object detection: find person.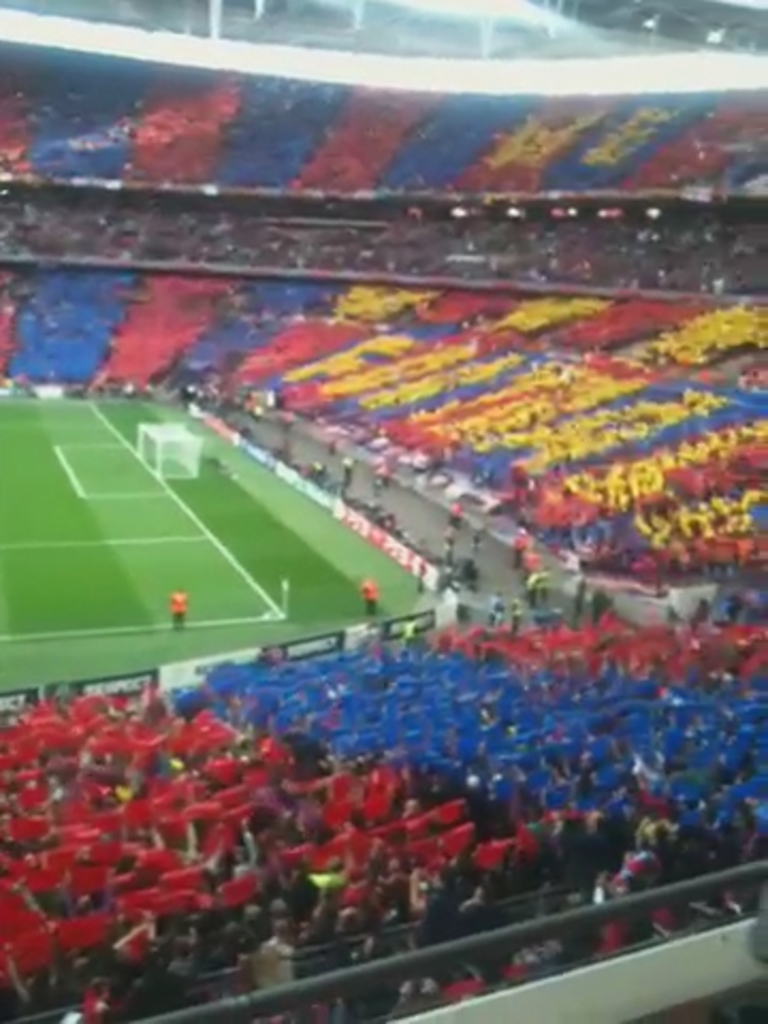
bbox=[358, 572, 380, 621].
